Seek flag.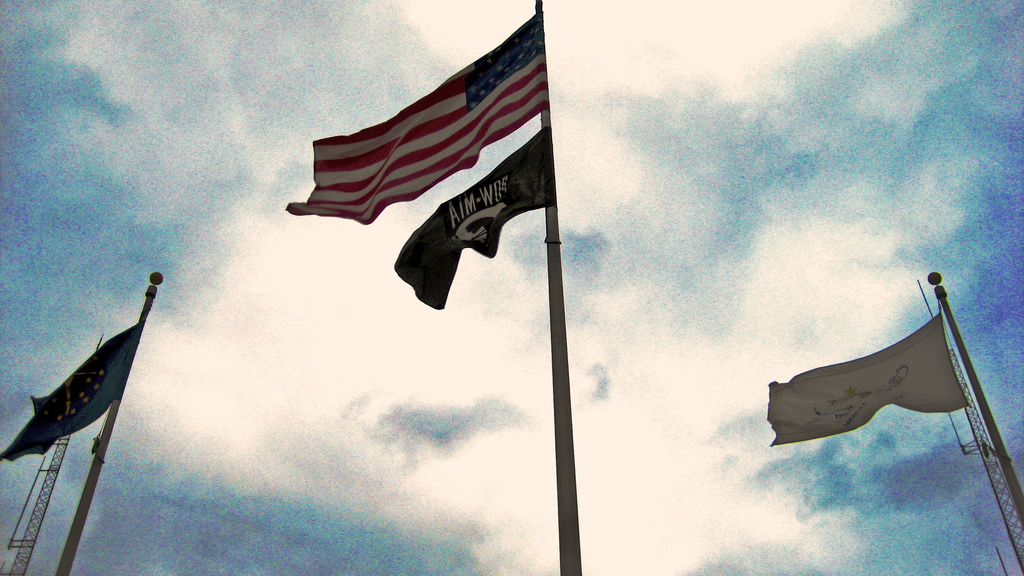
x1=760 y1=314 x2=970 y2=443.
